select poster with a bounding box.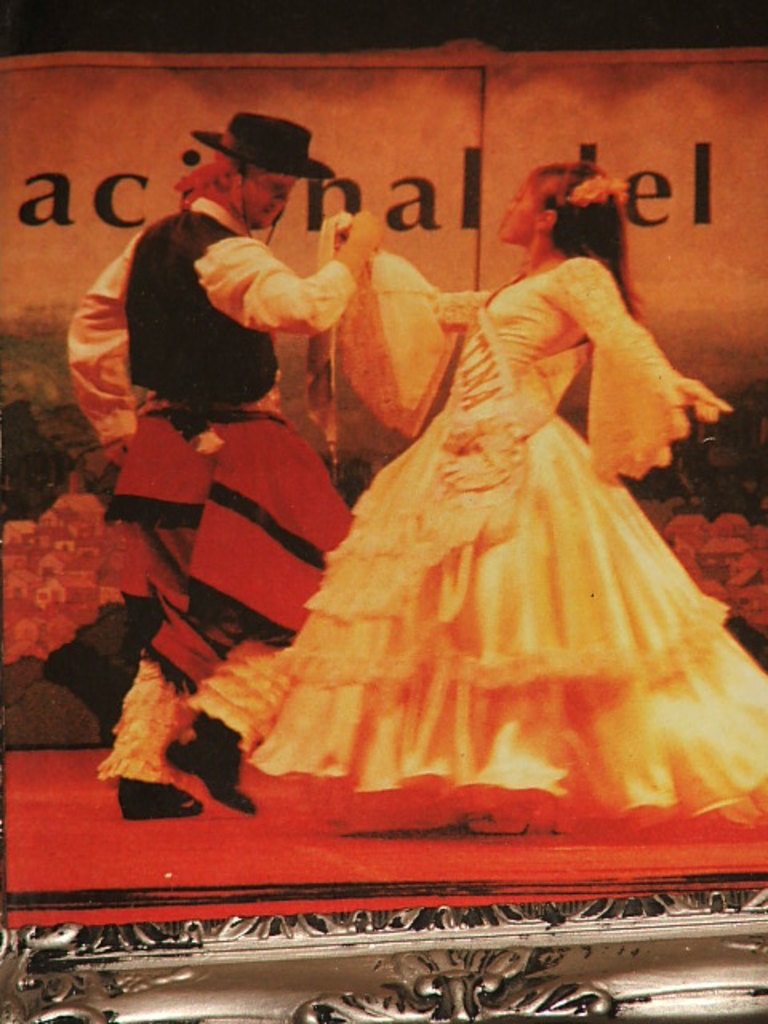
locate(0, 51, 766, 920).
